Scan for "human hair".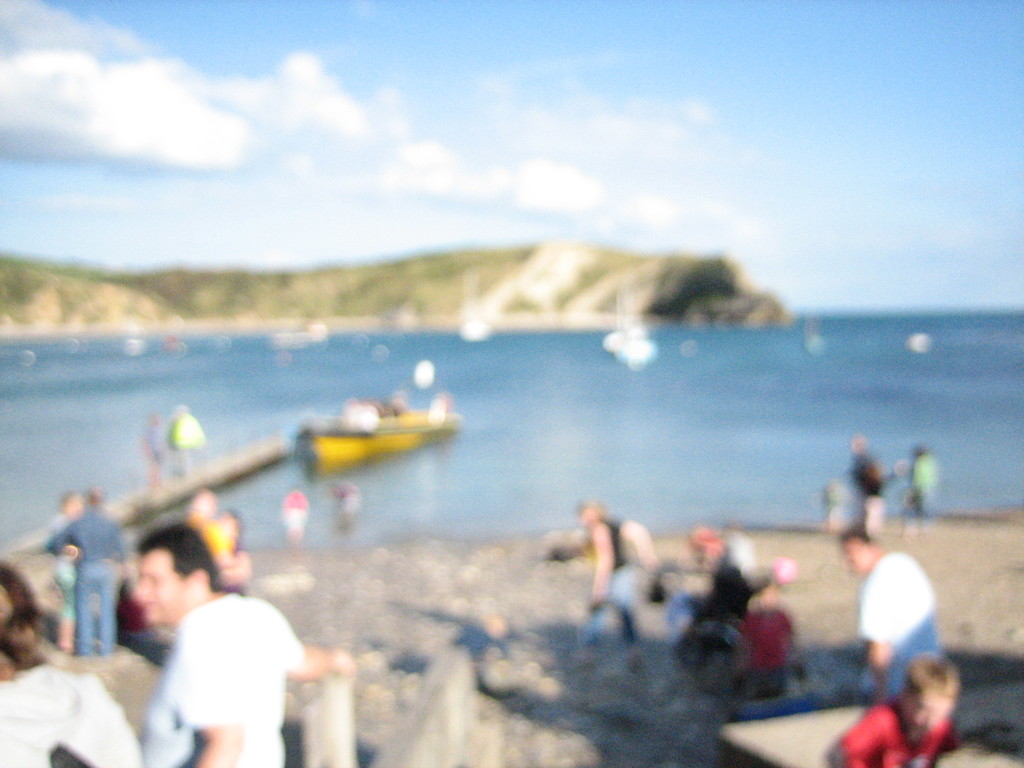
Scan result: locate(0, 556, 50, 664).
